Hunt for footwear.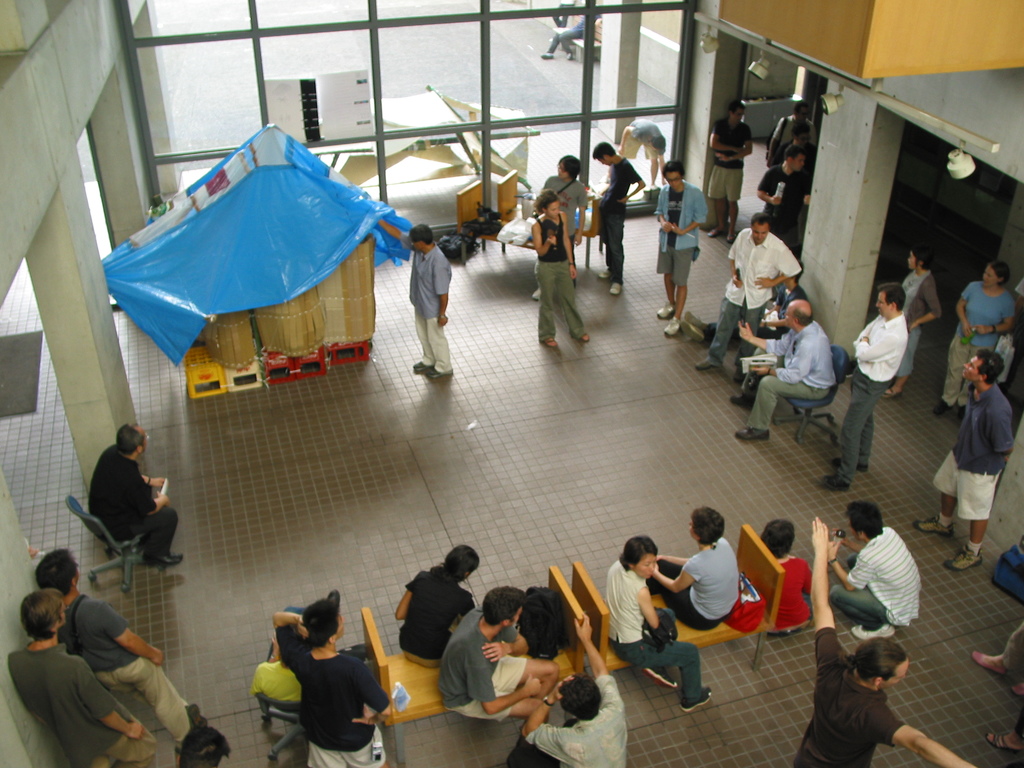
Hunted down at 913/515/953/537.
